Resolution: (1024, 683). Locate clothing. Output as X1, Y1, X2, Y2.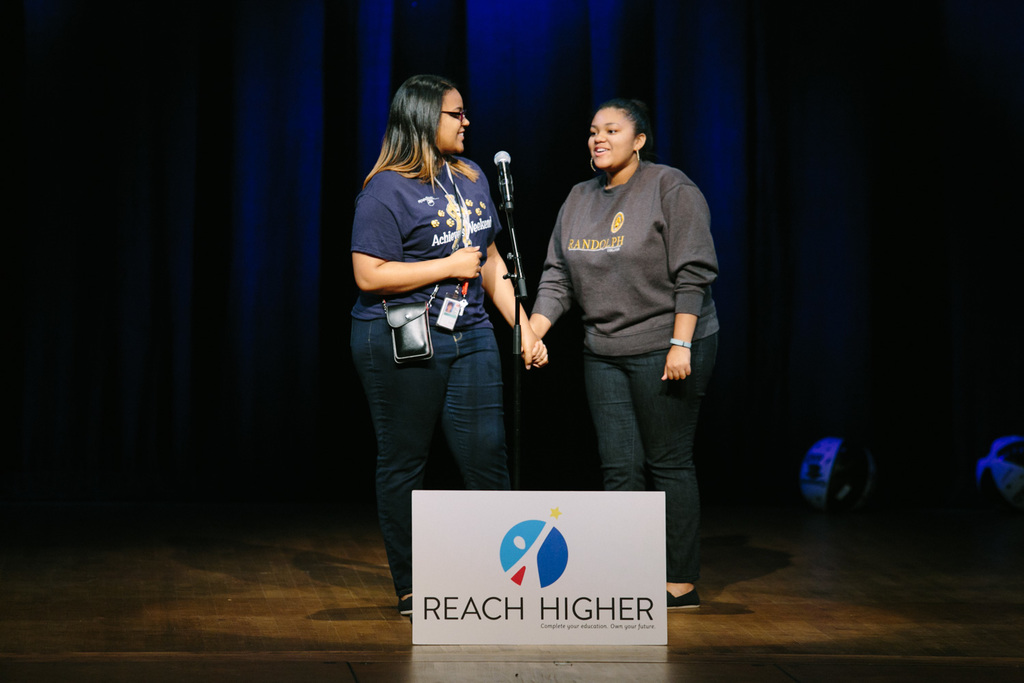
532, 160, 720, 582.
